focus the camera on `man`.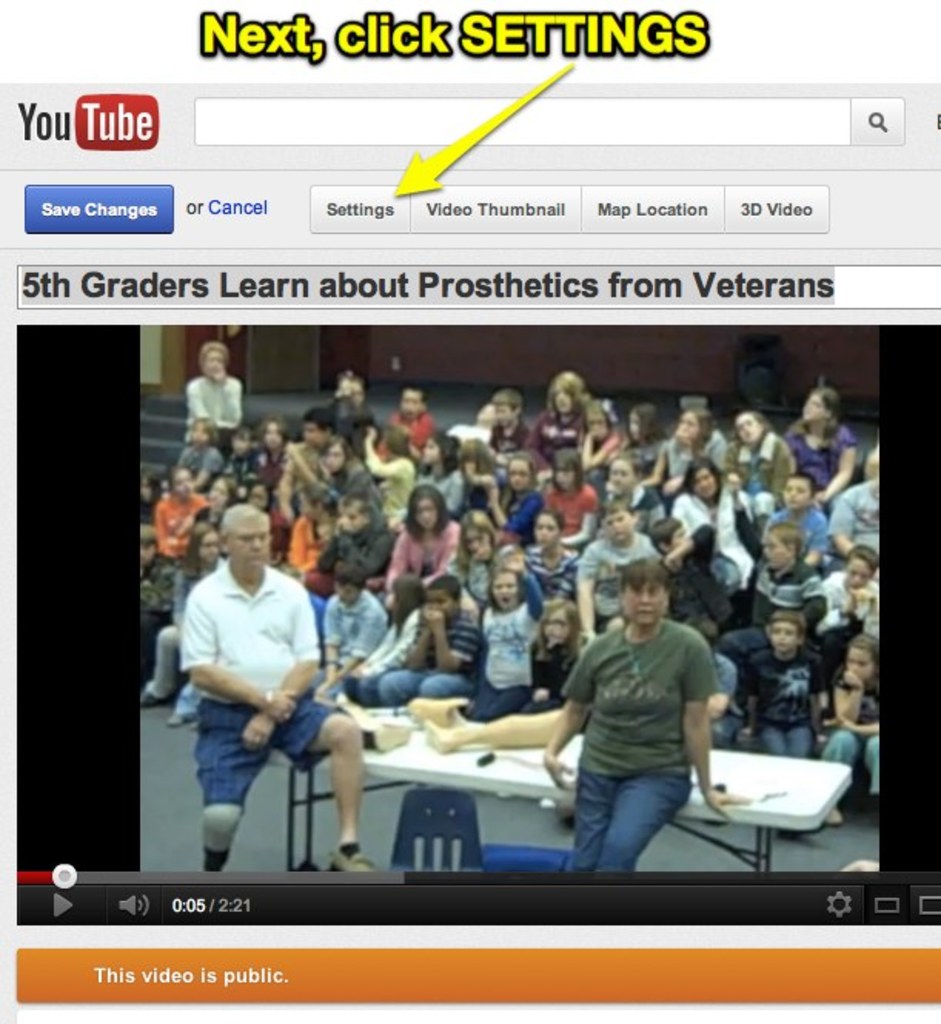
Focus region: (163,477,380,855).
